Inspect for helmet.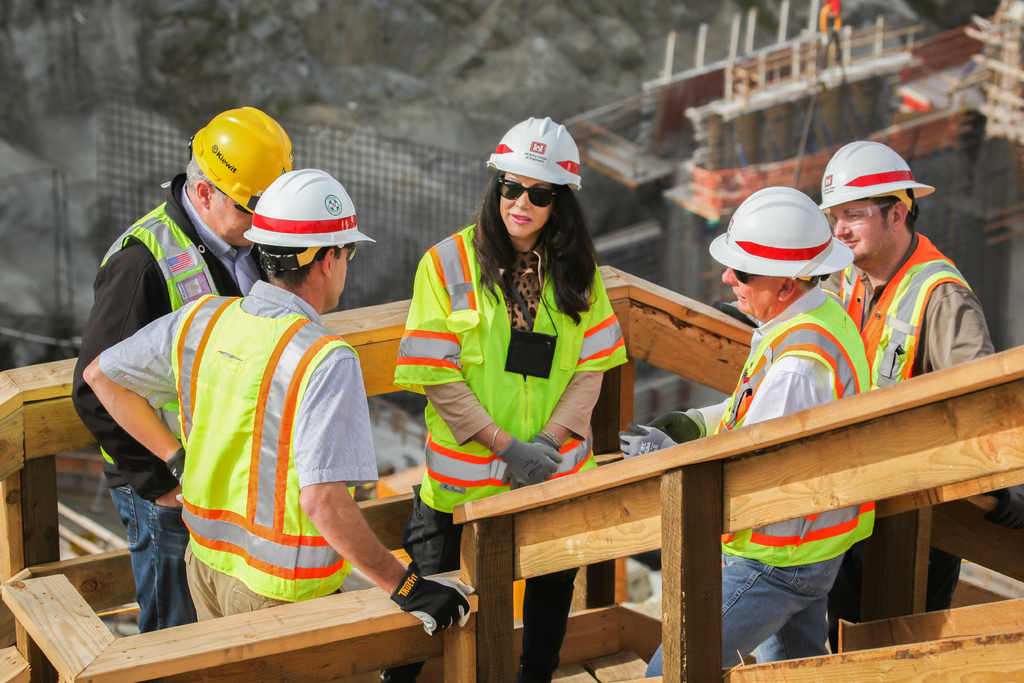
Inspection: bbox=(484, 115, 582, 192).
